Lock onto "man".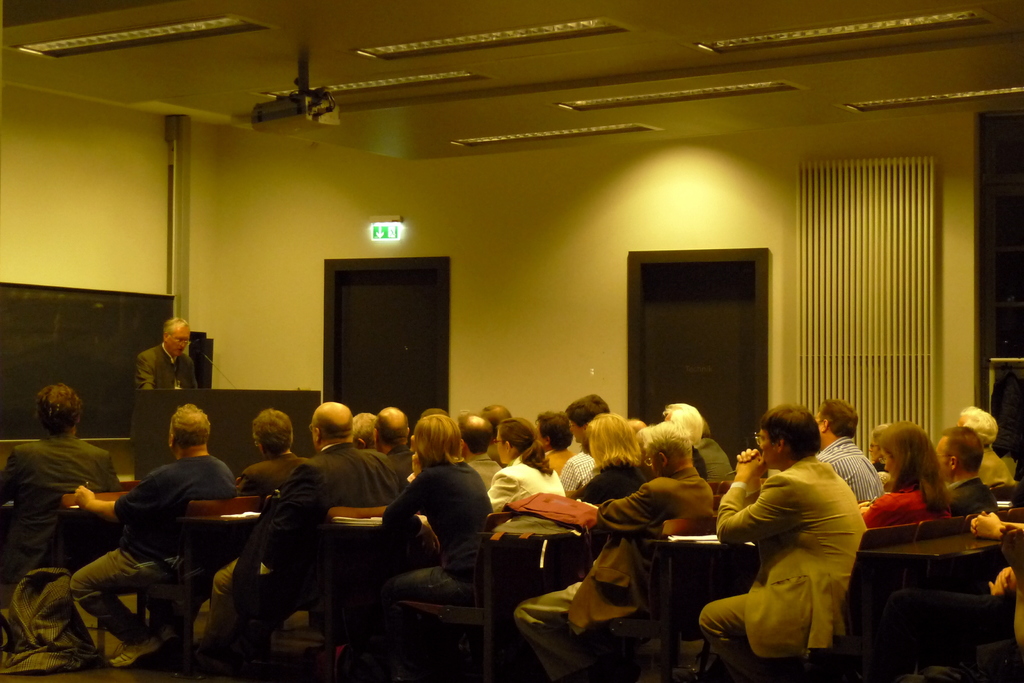
Locked: [507, 425, 721, 682].
